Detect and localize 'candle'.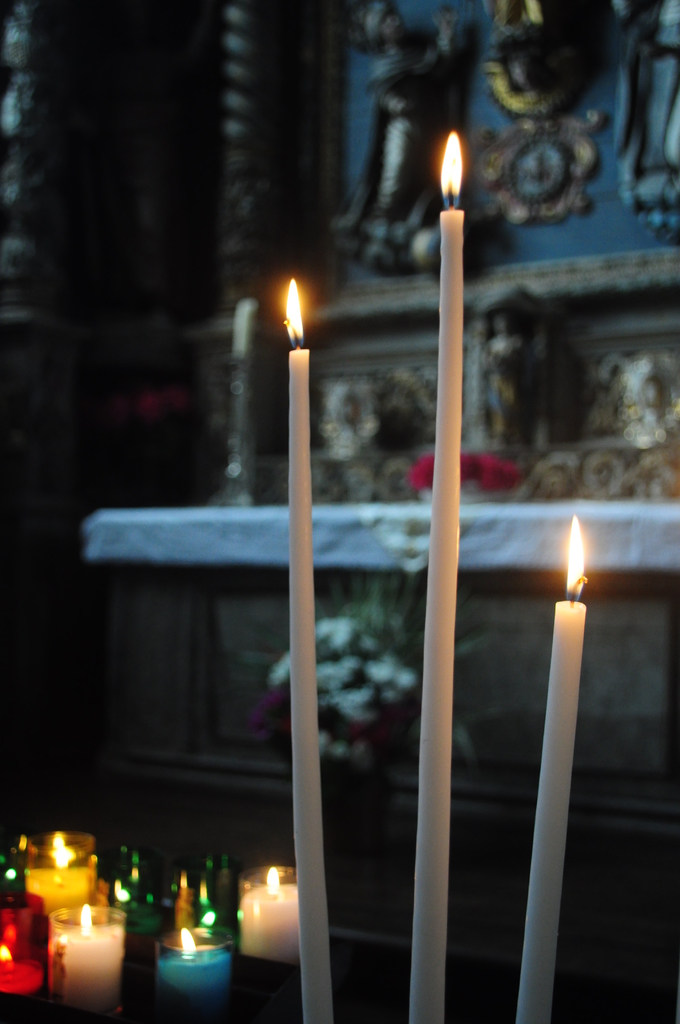
Localized at (150,925,231,1021).
